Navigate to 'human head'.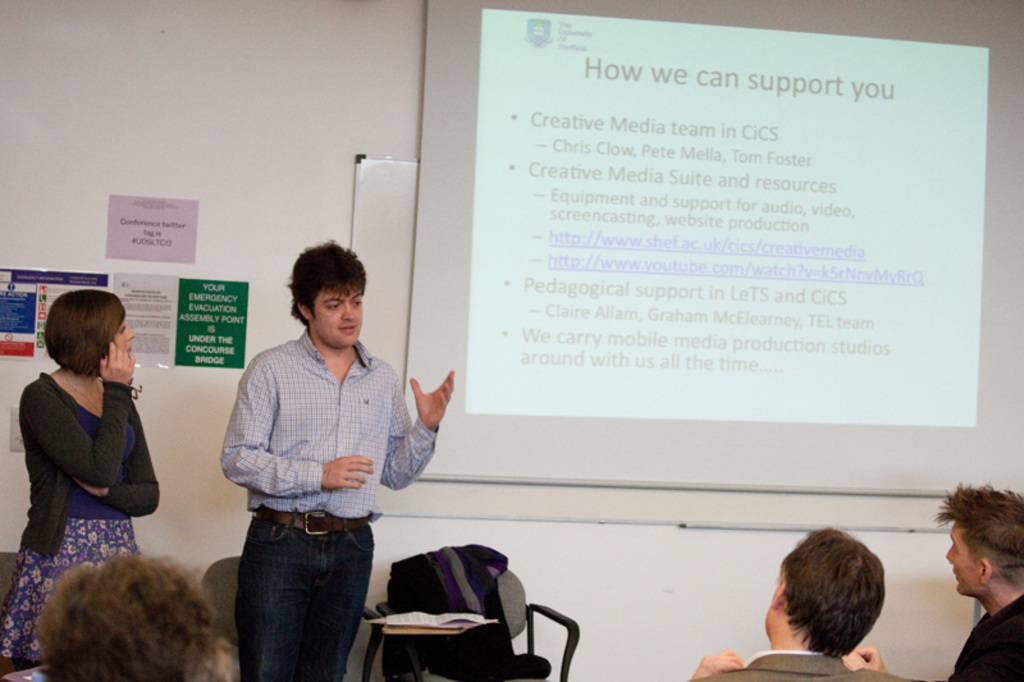
Navigation target: [948,491,1023,592].
